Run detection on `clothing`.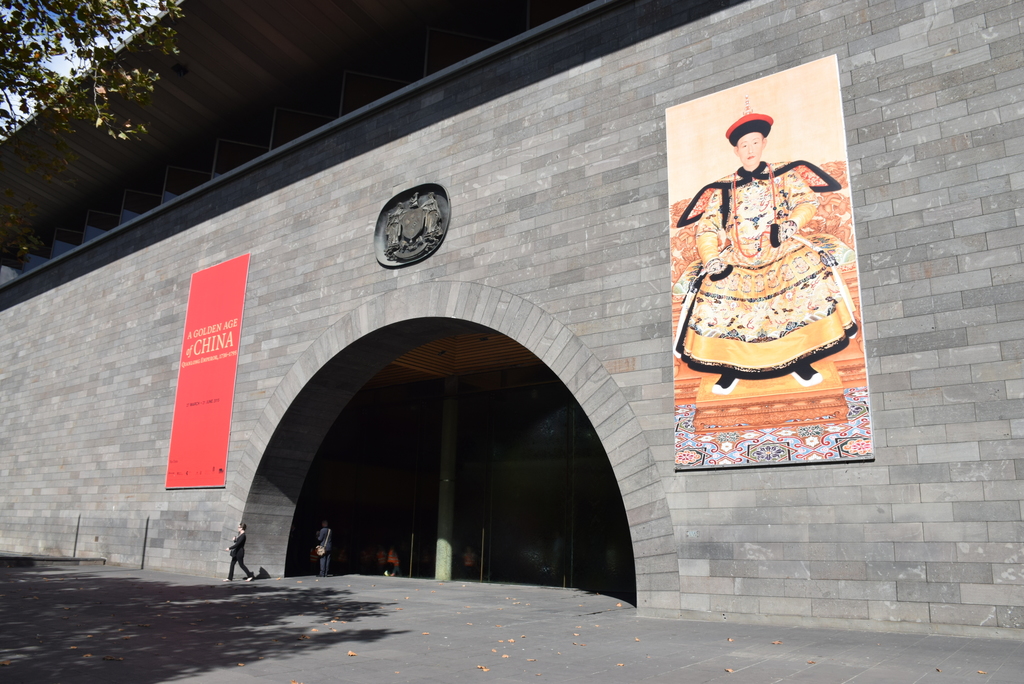
Result: detection(668, 152, 855, 425).
